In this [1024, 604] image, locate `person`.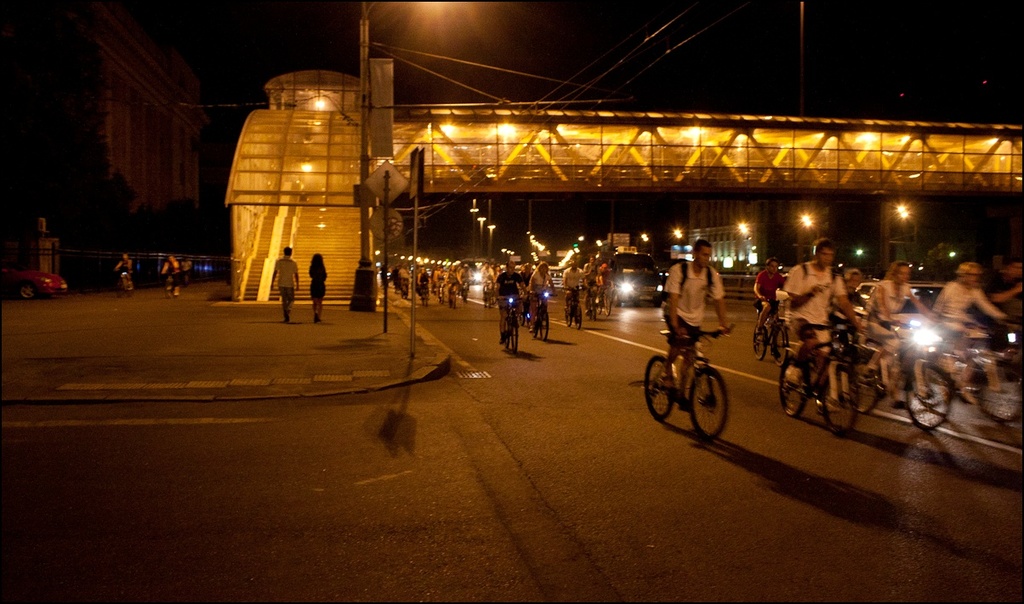
Bounding box: select_region(493, 259, 526, 345).
